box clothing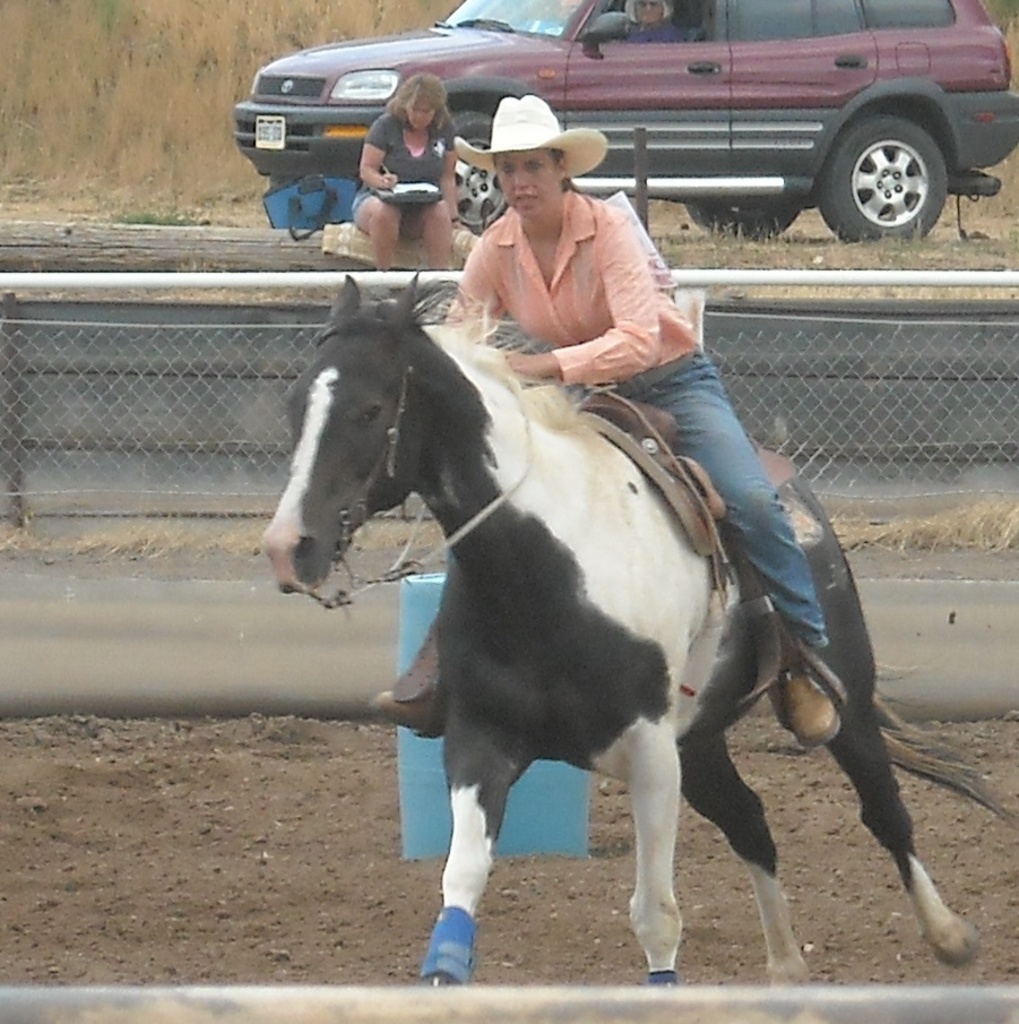
<box>441,183,827,652</box>
